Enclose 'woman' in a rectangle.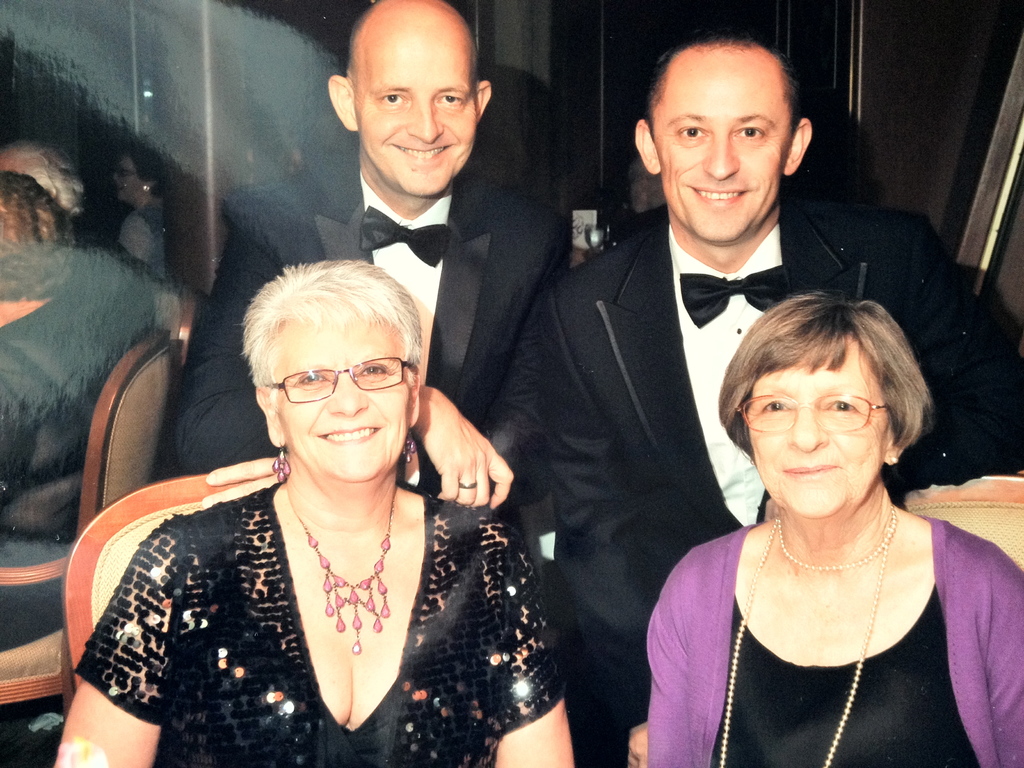
x1=644 y1=289 x2=1023 y2=767.
